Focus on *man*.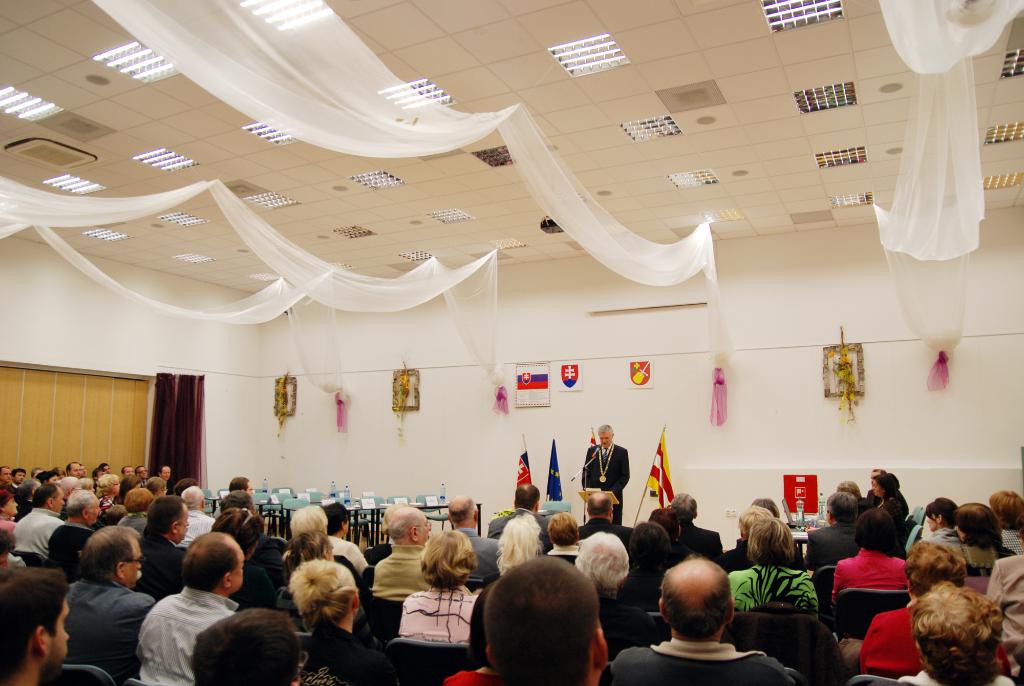
Focused at detection(575, 490, 633, 551).
